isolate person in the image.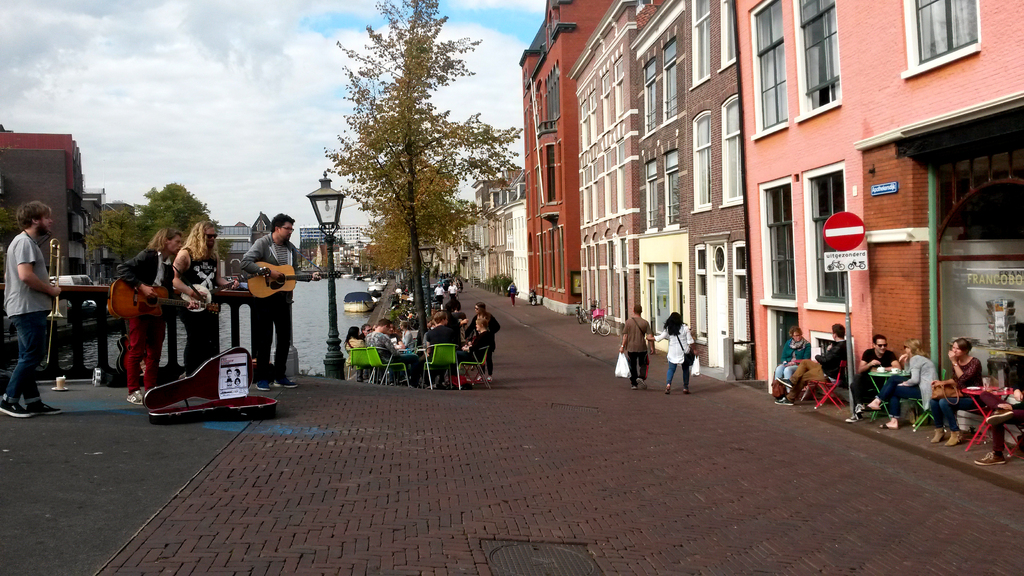
Isolated region: bbox=[619, 304, 654, 389].
